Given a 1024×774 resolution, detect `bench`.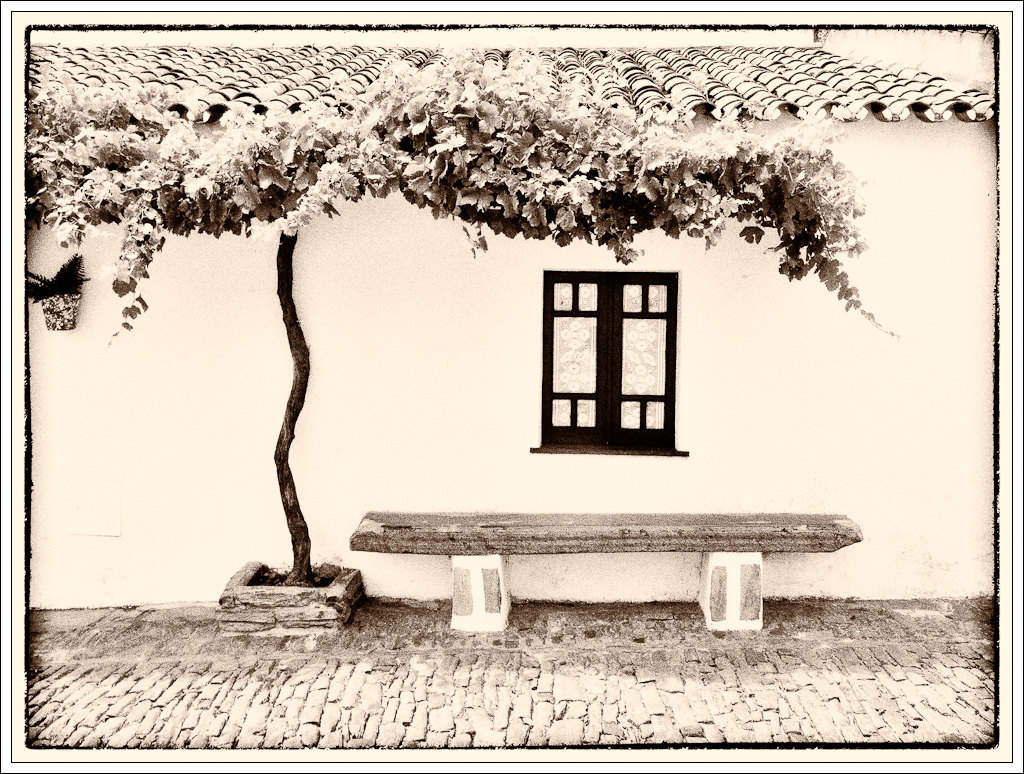
locate(341, 498, 870, 627).
